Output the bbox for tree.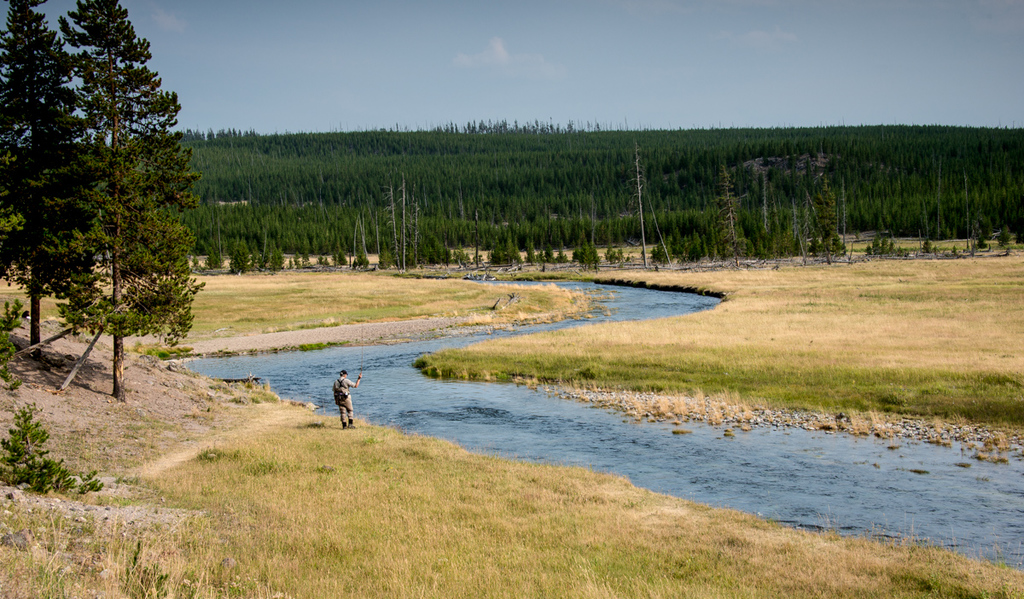
926 207 957 243.
